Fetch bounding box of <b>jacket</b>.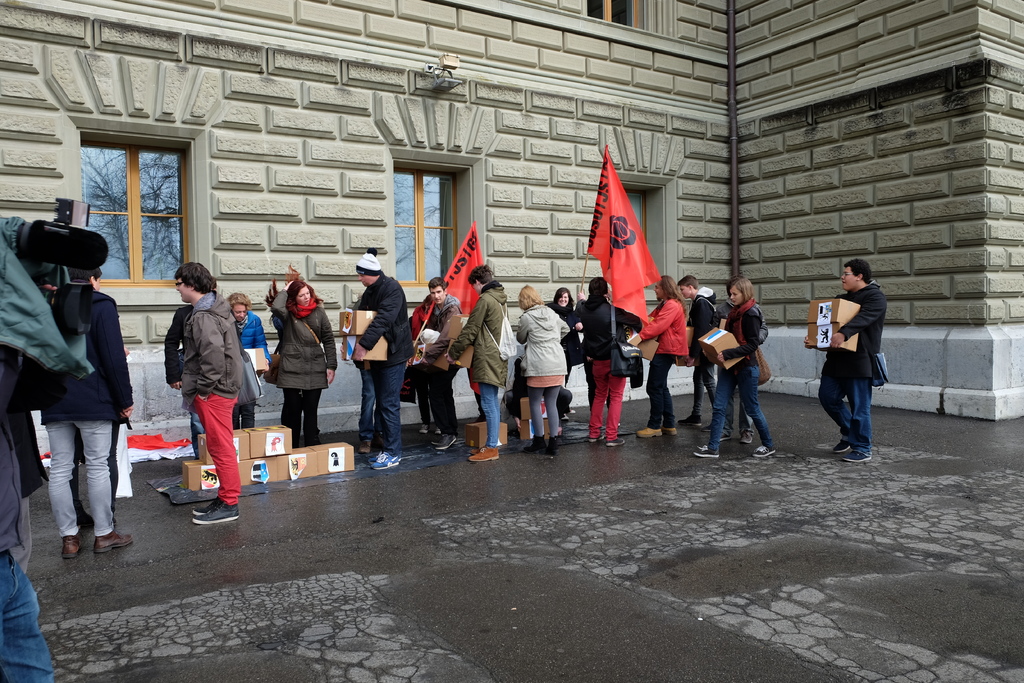
Bbox: 578:304:635:389.
